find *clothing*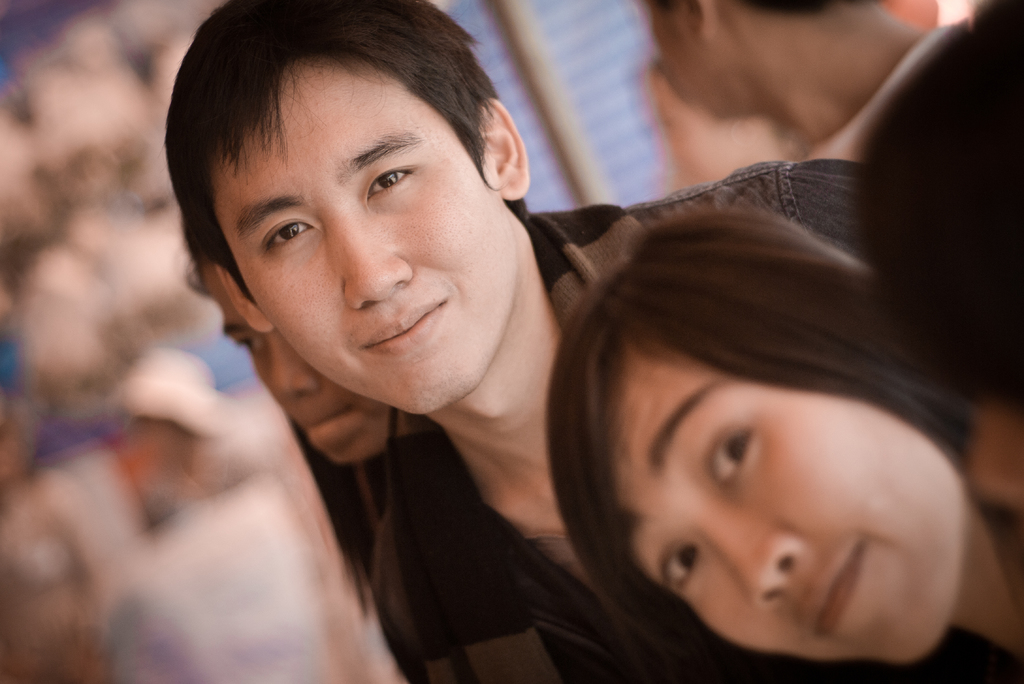
box(481, 147, 982, 674)
